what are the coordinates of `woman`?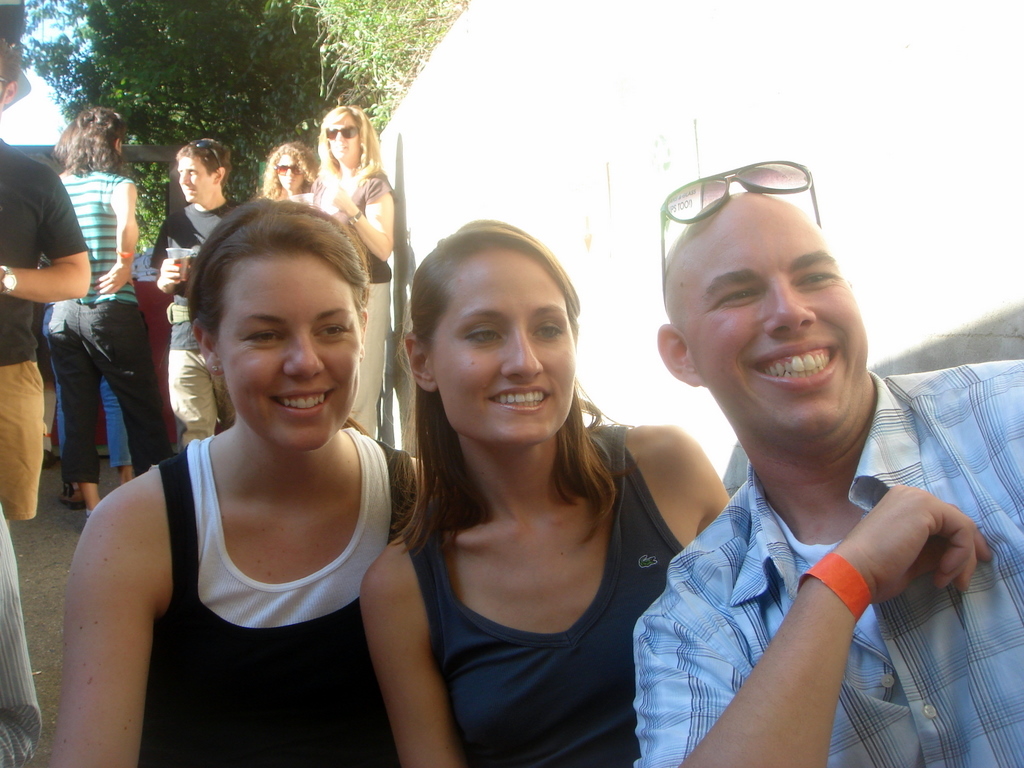
left=73, top=183, right=420, bottom=737.
